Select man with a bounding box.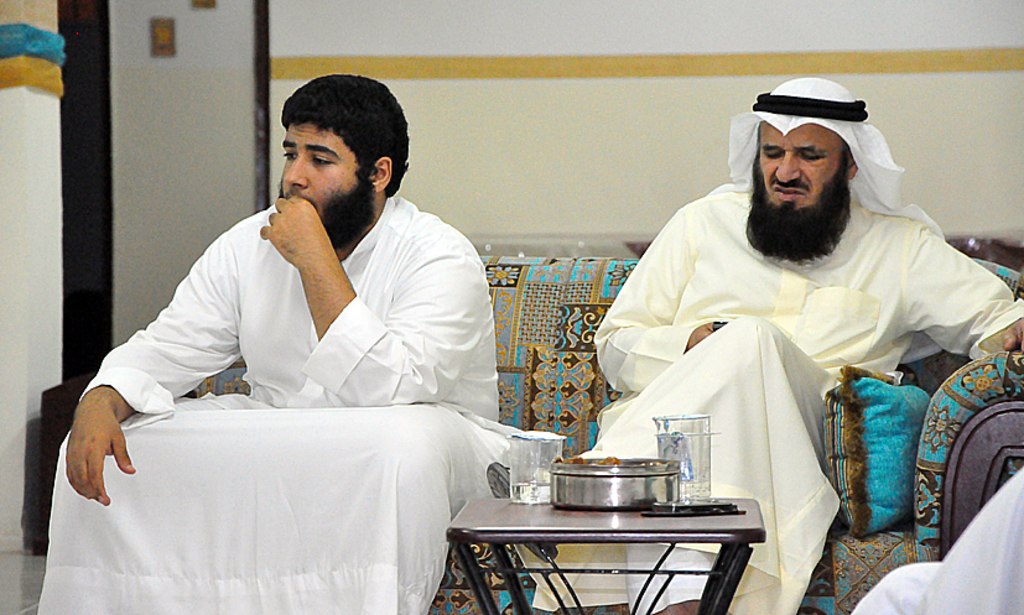
x1=563 y1=71 x2=1023 y2=614.
